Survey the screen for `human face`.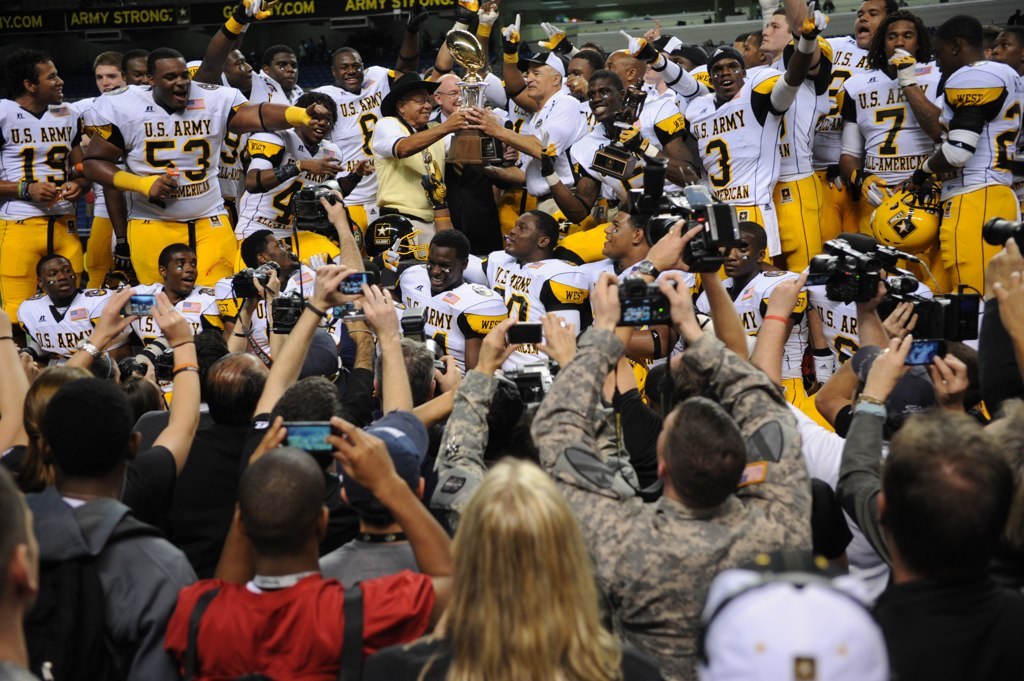
Survey found: bbox=(712, 60, 745, 98).
